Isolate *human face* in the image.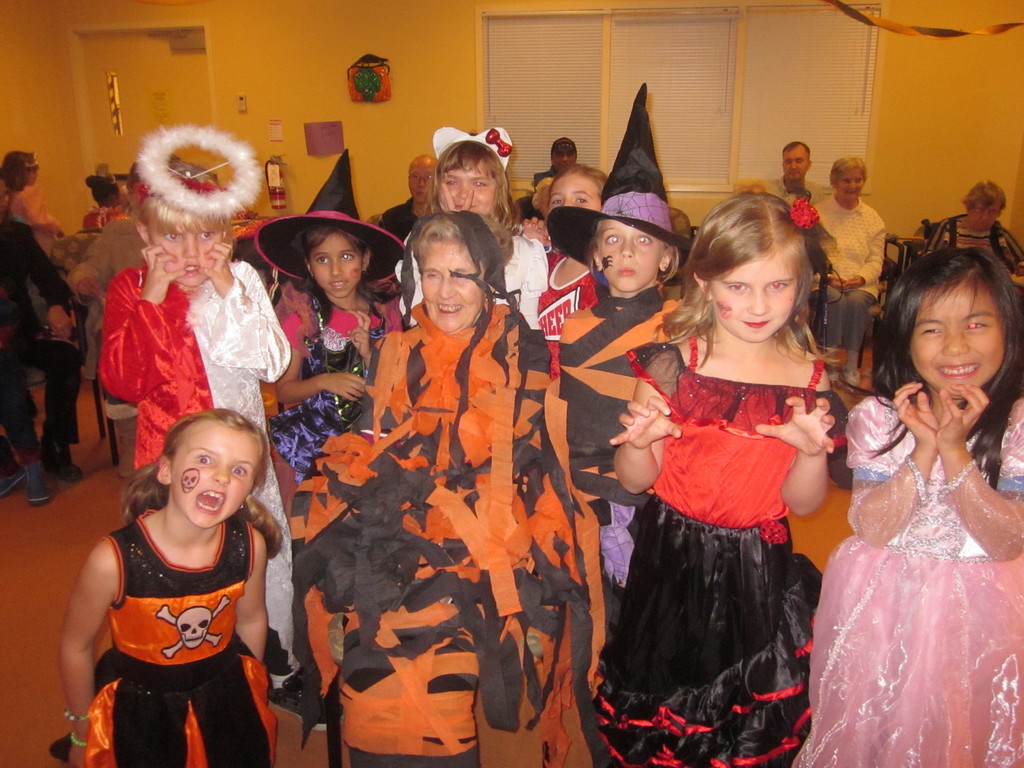
Isolated region: bbox=[1, 182, 12, 212].
